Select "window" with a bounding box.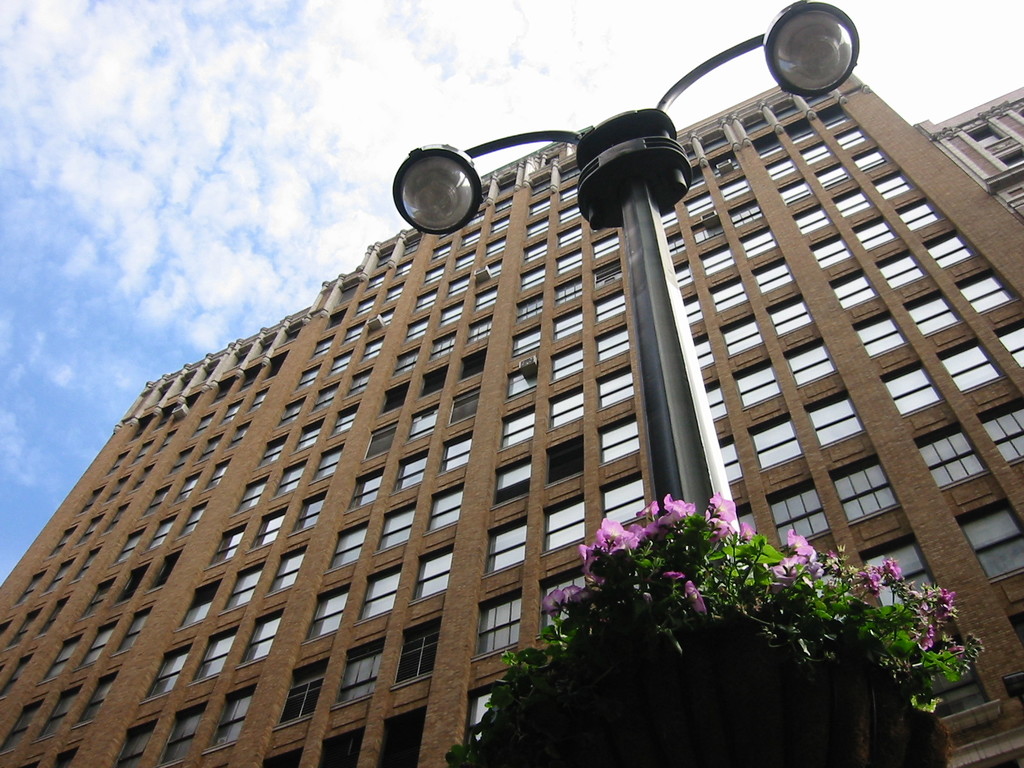
box=[474, 584, 520, 659].
